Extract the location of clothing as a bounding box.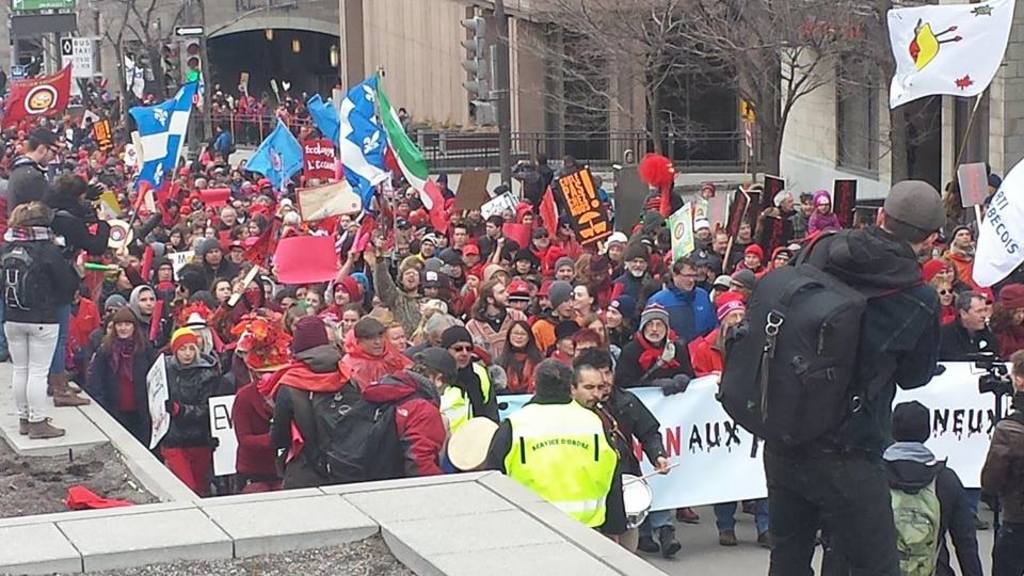
<box>467,300,527,357</box>.
